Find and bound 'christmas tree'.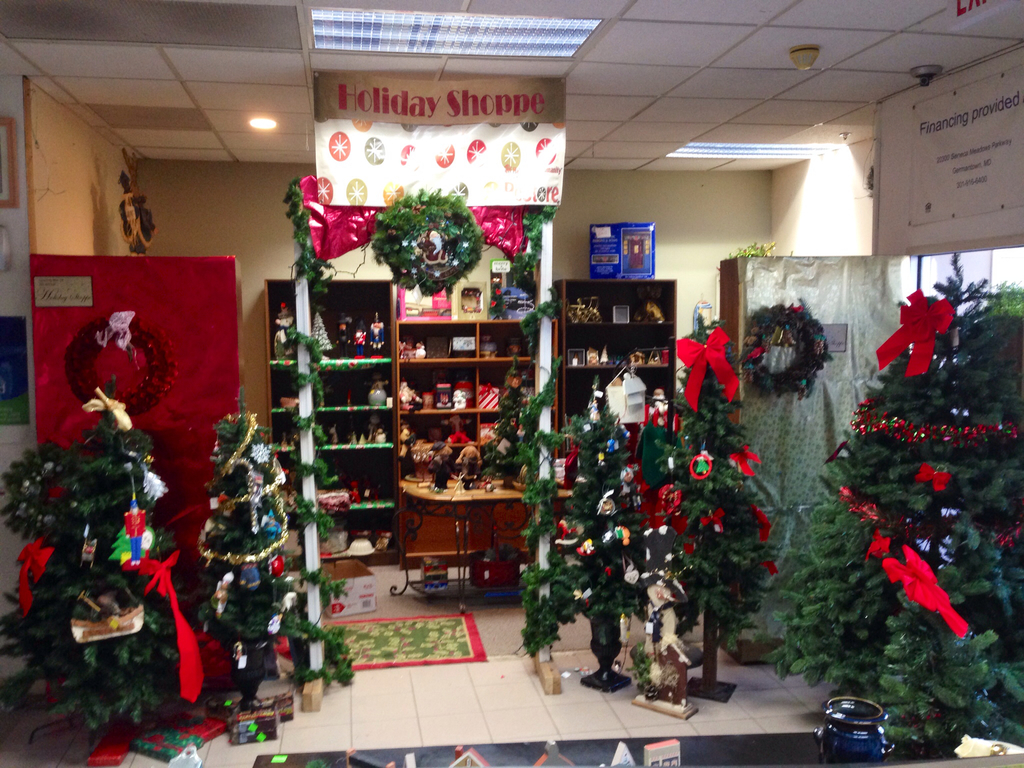
Bound: 551/403/657/608.
